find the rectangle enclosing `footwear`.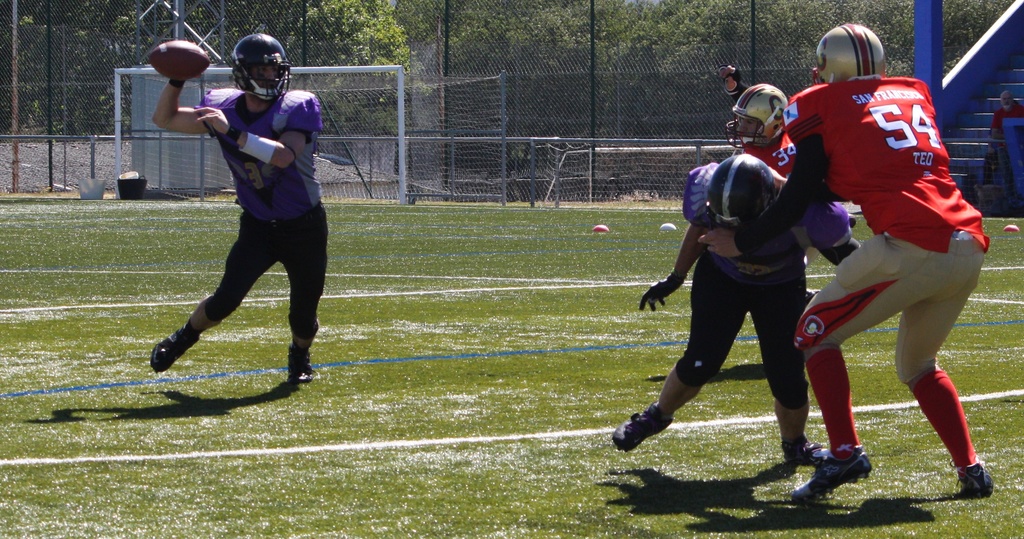
box(780, 430, 828, 463).
